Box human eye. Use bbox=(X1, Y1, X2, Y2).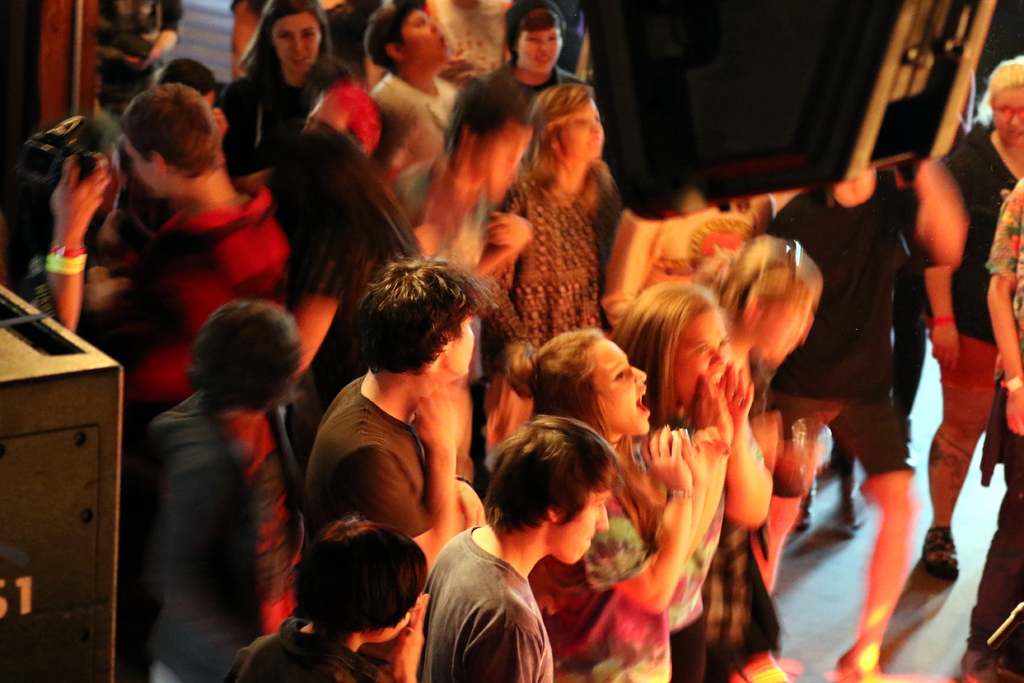
bbox=(277, 34, 289, 42).
